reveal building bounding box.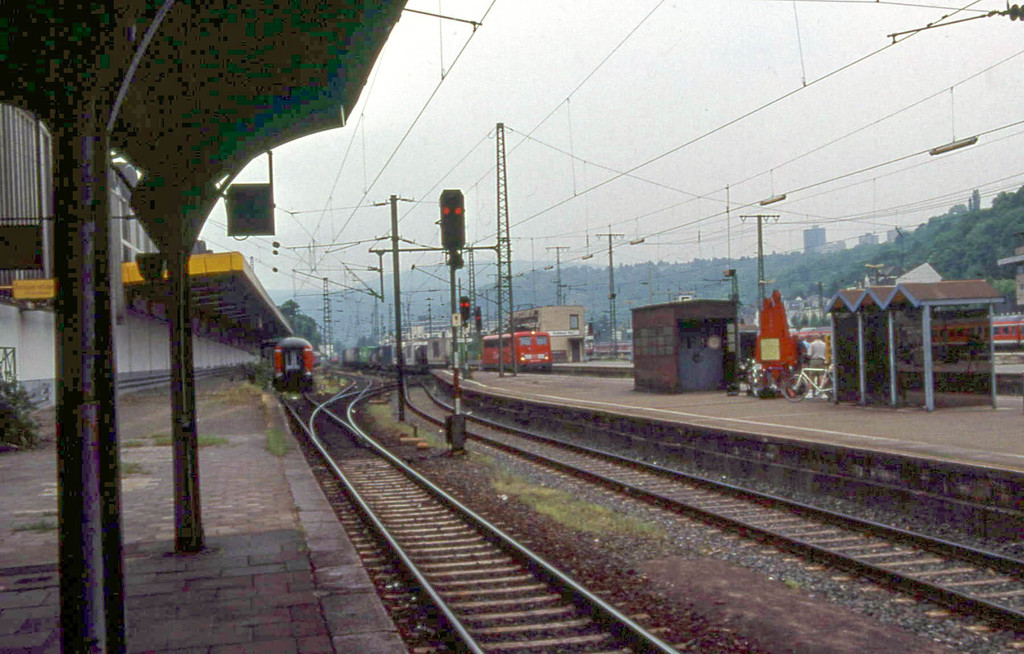
Revealed: left=635, top=299, right=736, bottom=383.
